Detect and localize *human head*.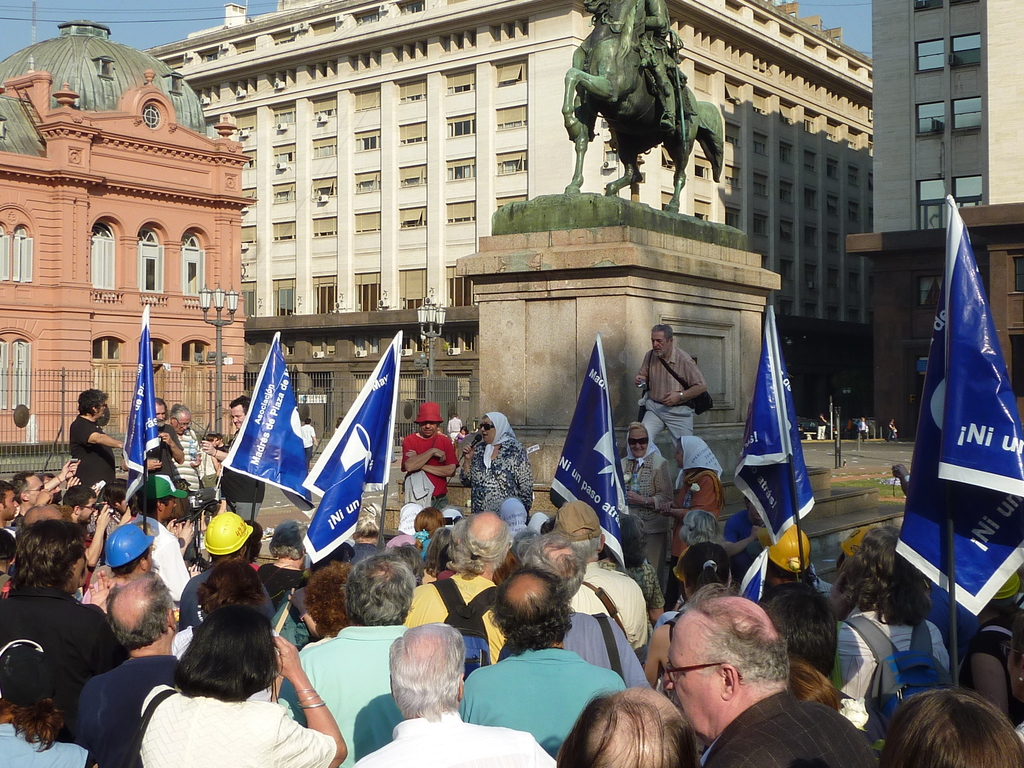
Localized at 500,495,529,525.
